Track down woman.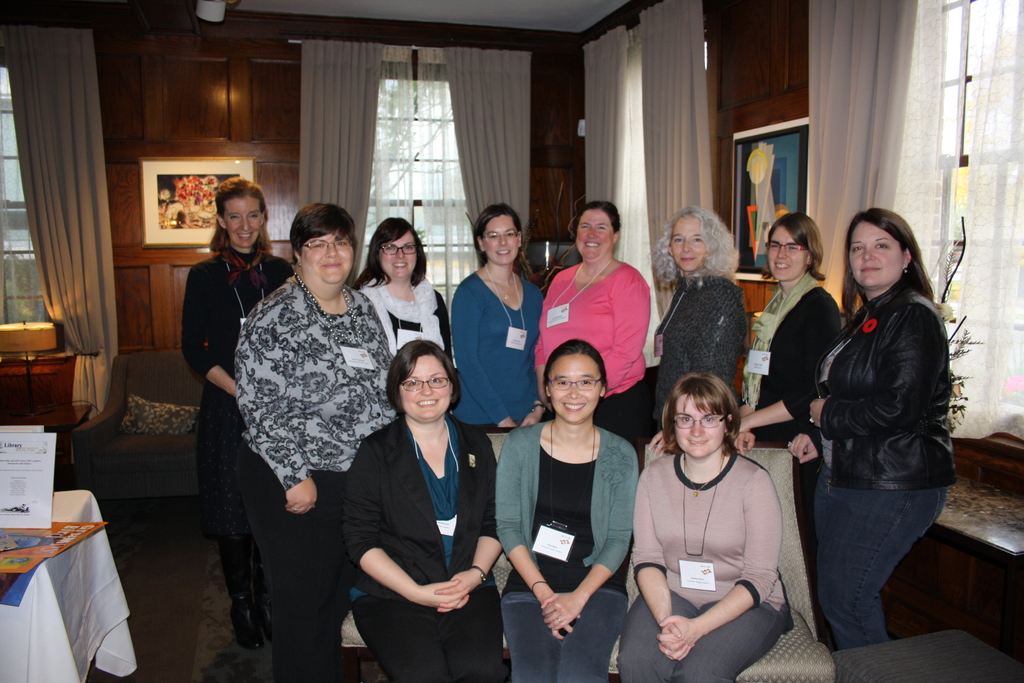
Tracked to l=531, t=202, r=656, b=475.
